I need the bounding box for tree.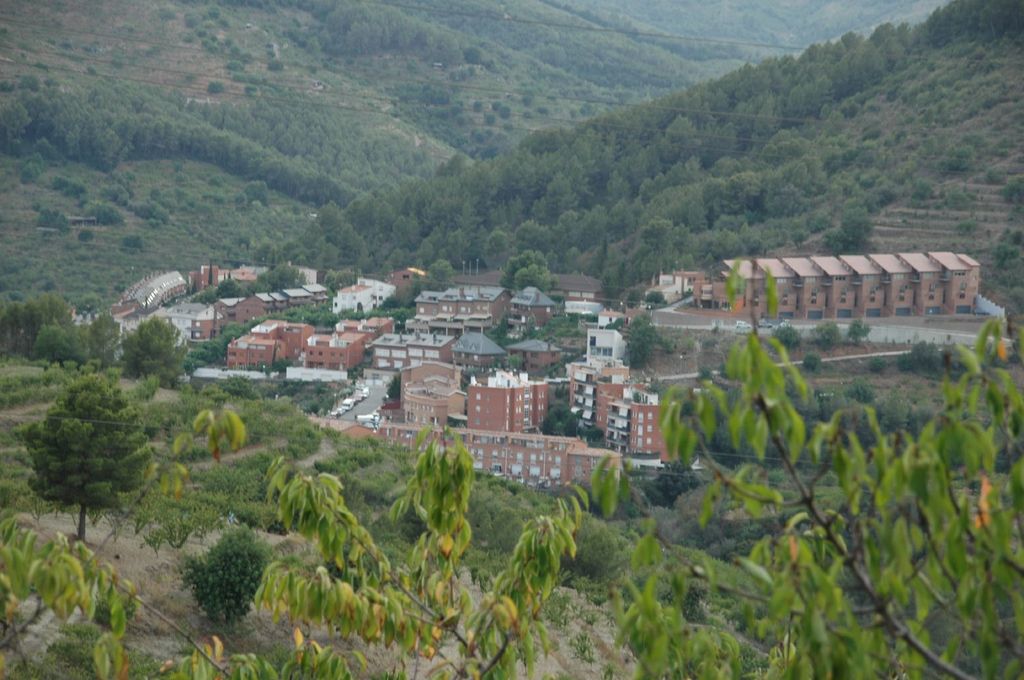
Here it is: box=[536, 407, 581, 437].
